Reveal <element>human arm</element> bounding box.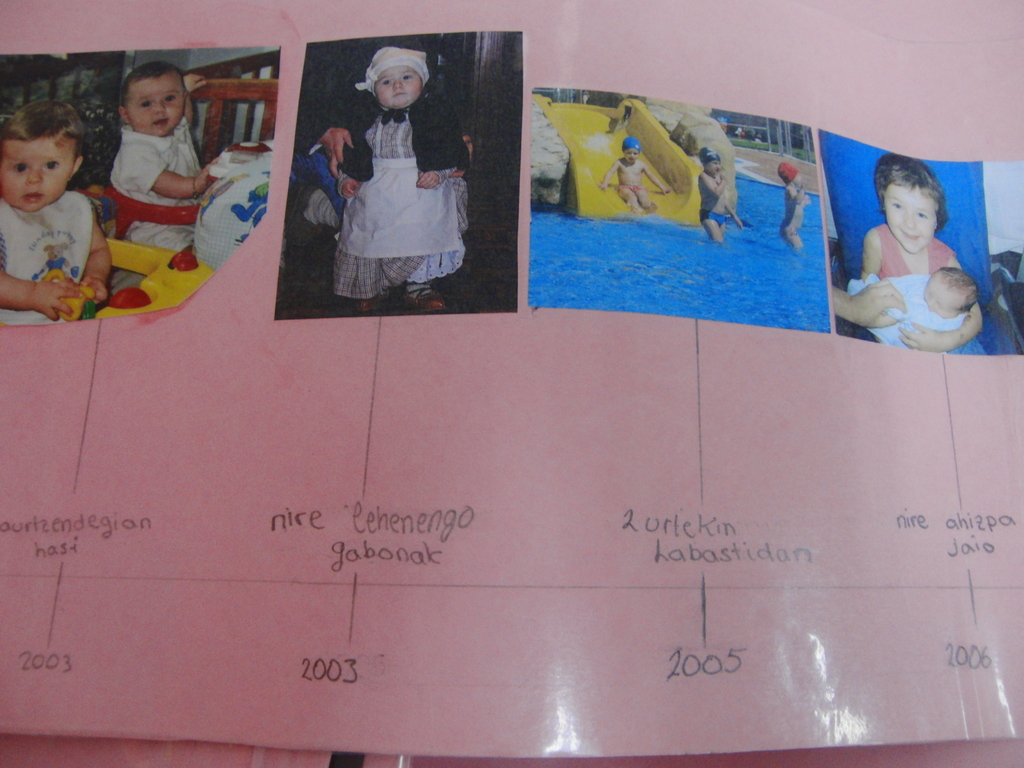
Revealed: (897,303,981,355).
